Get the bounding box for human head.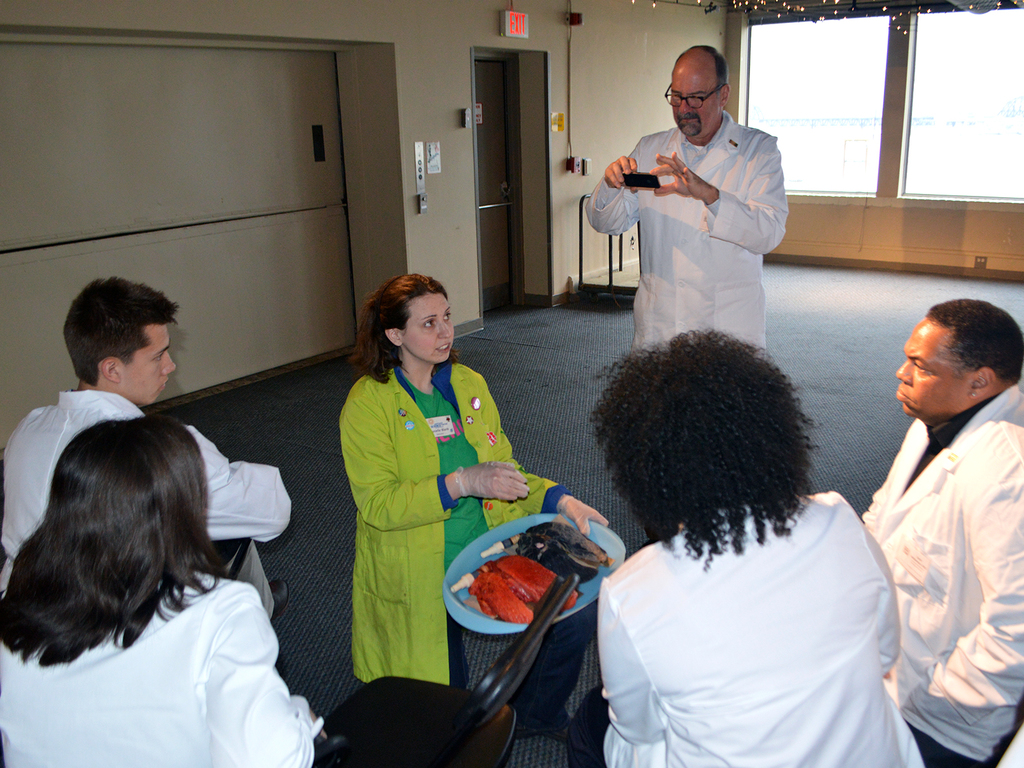
[361,274,456,362].
